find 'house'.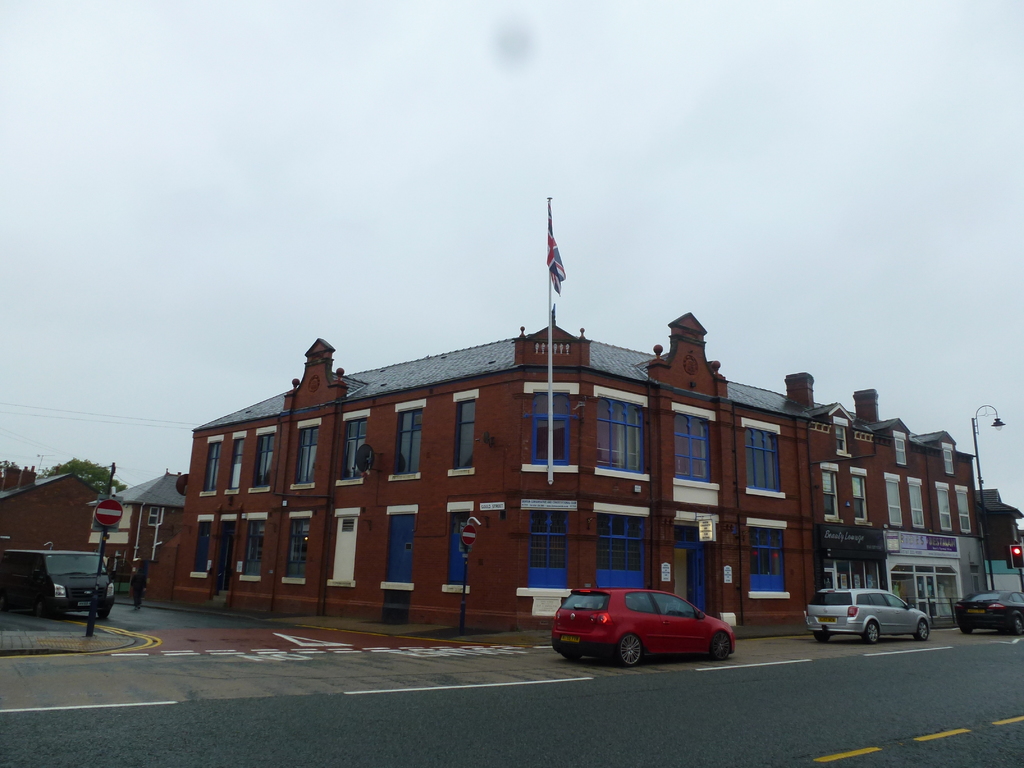
104:465:183:589.
